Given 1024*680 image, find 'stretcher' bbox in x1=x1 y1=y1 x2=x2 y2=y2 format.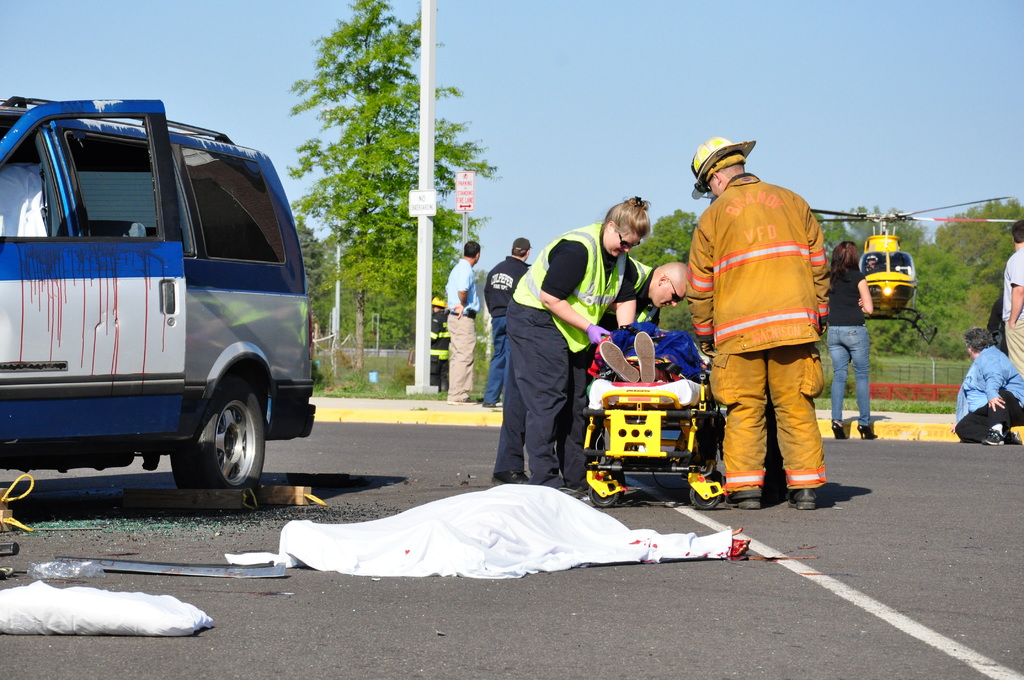
x1=582 y1=332 x2=724 y2=512.
